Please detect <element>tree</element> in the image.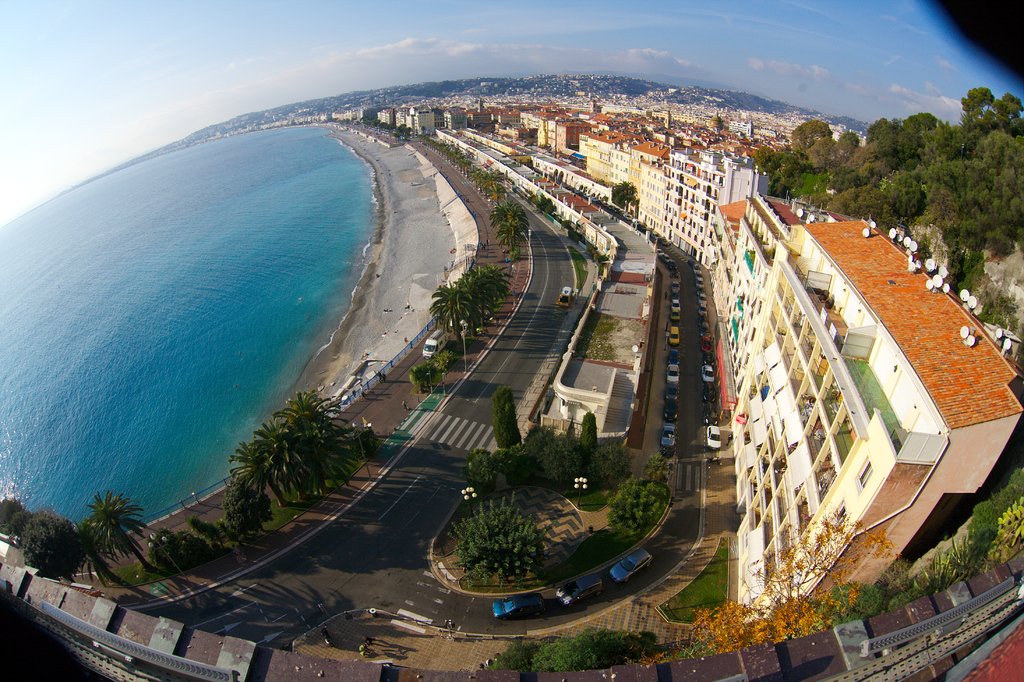
select_region(210, 519, 241, 551).
